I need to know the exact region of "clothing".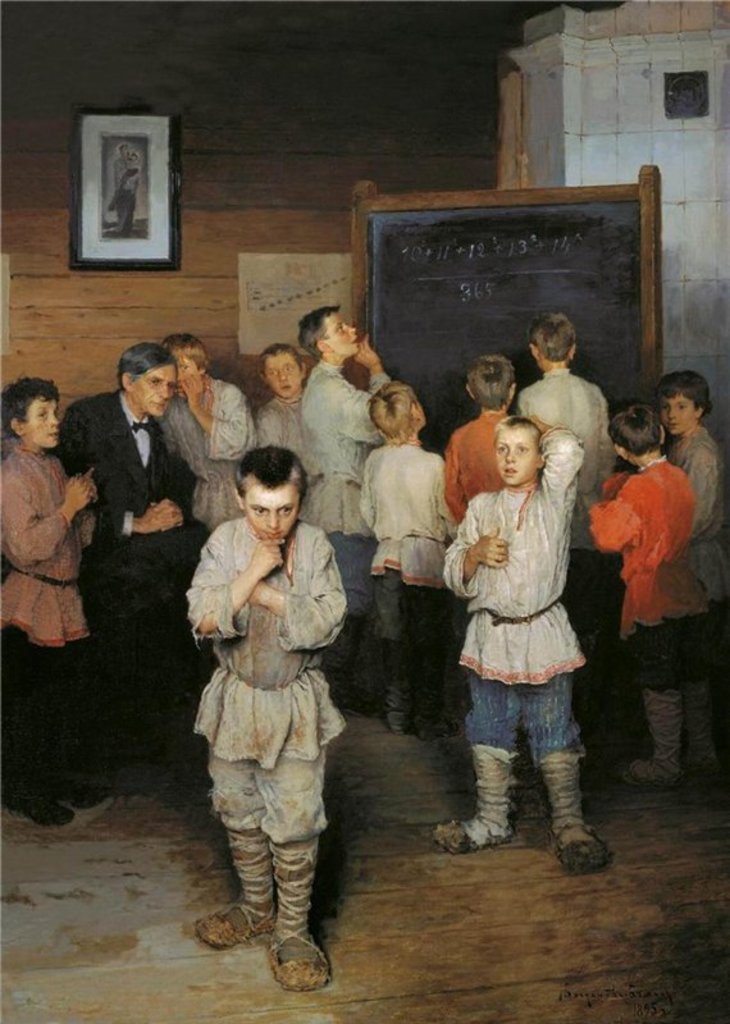
Region: left=255, top=392, right=304, bottom=460.
